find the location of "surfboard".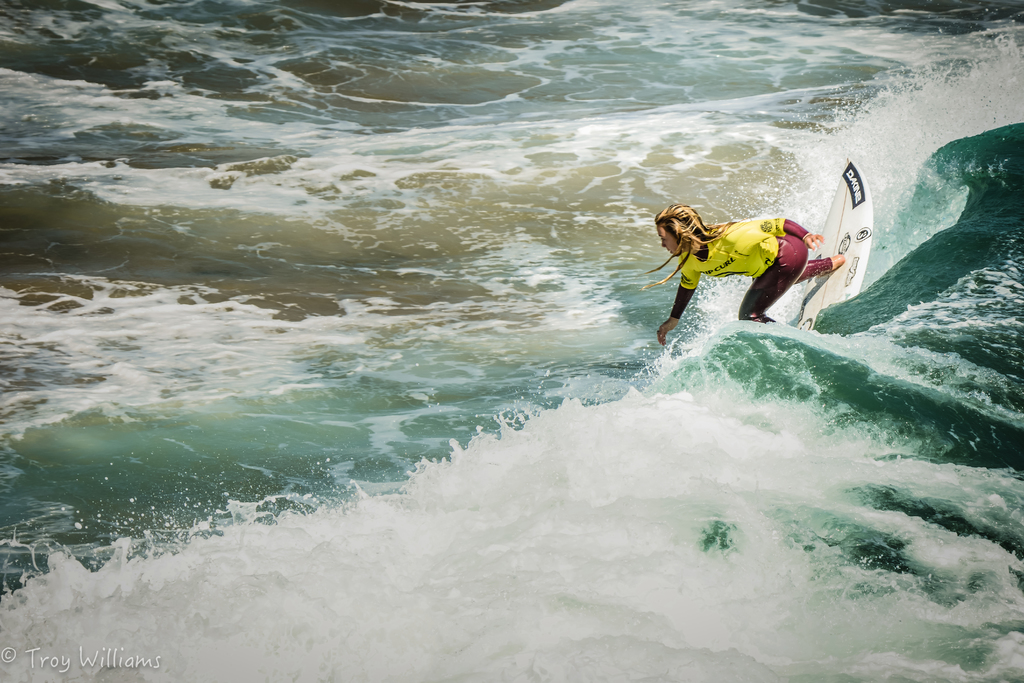
Location: detection(794, 161, 876, 330).
